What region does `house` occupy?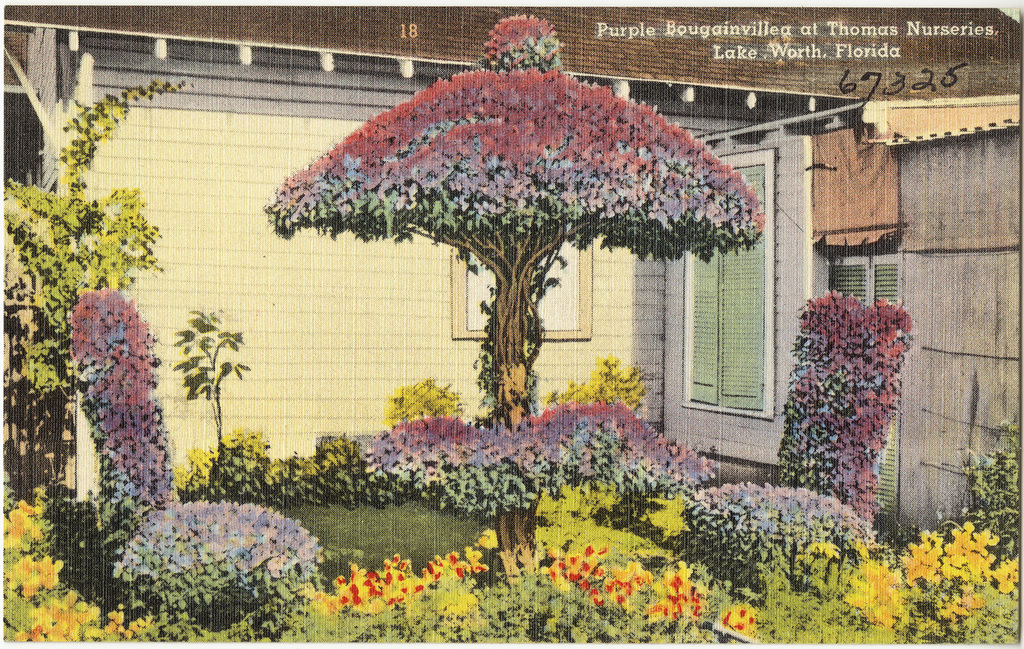
bbox=[1, 4, 1019, 537].
